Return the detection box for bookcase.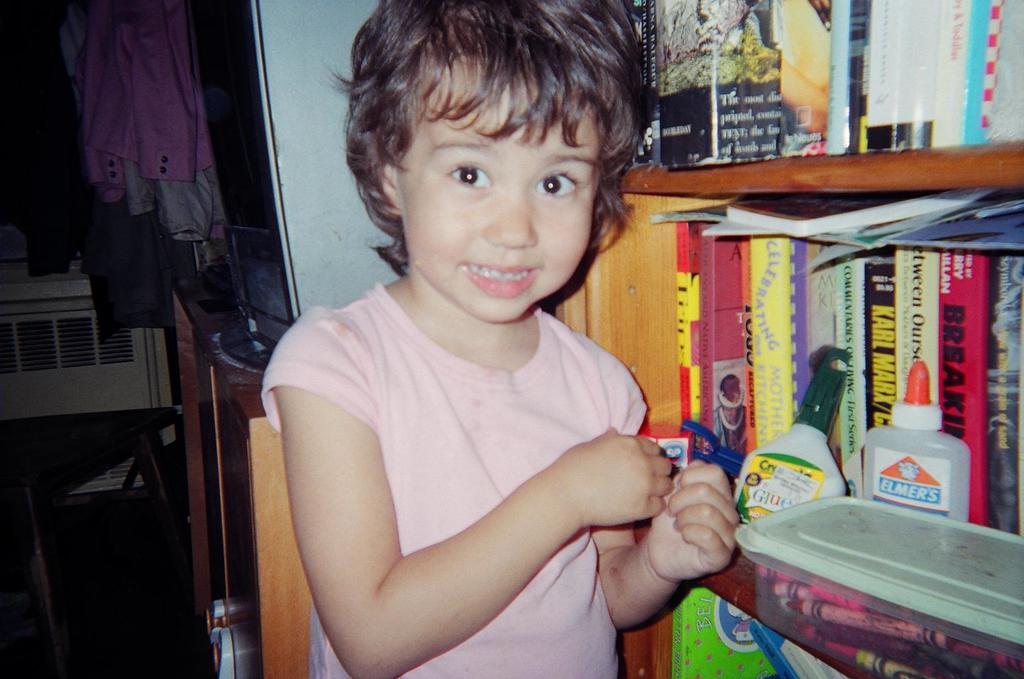
region(549, 0, 1023, 678).
